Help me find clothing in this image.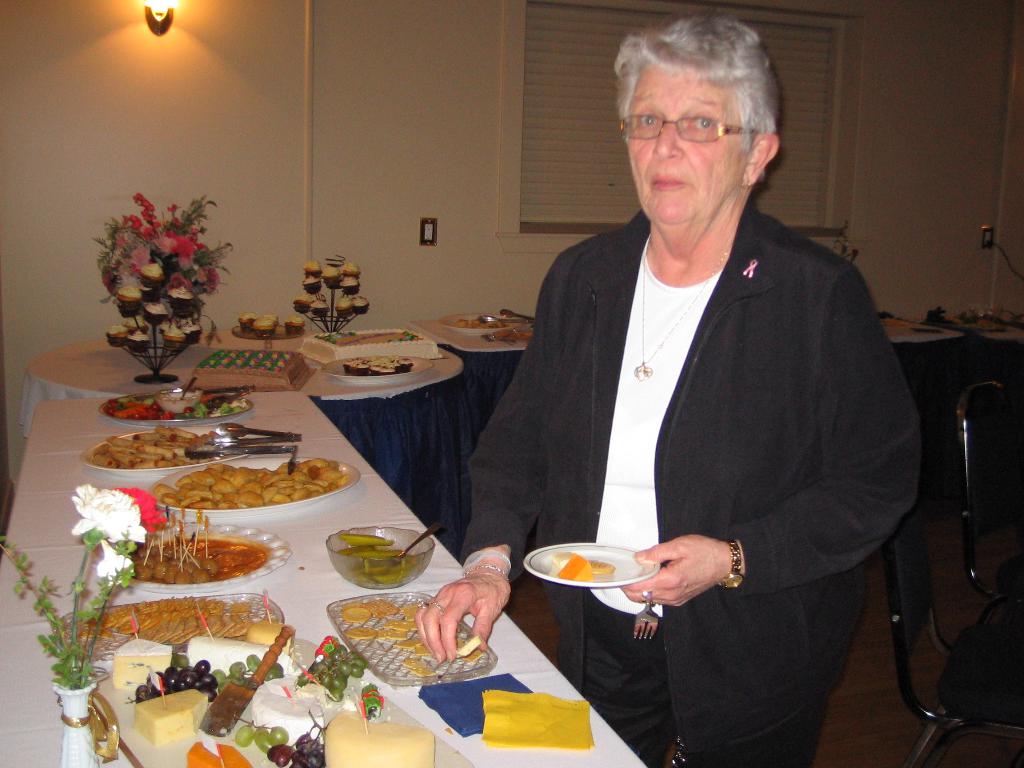
Found it: rect(479, 164, 914, 710).
